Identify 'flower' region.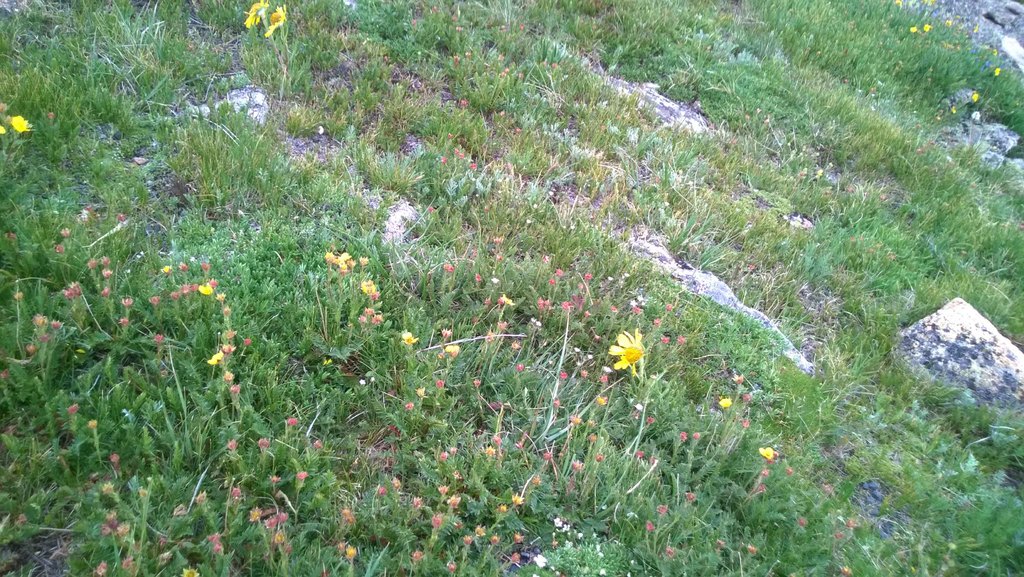
Region: 356/277/383/290.
